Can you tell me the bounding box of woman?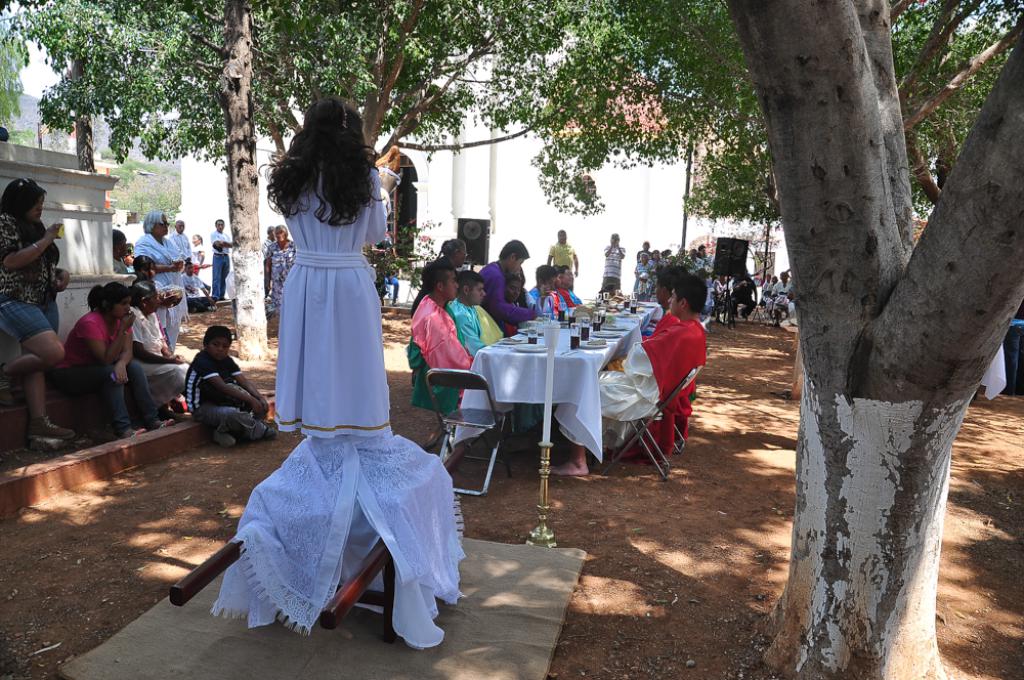
detection(0, 180, 65, 438).
